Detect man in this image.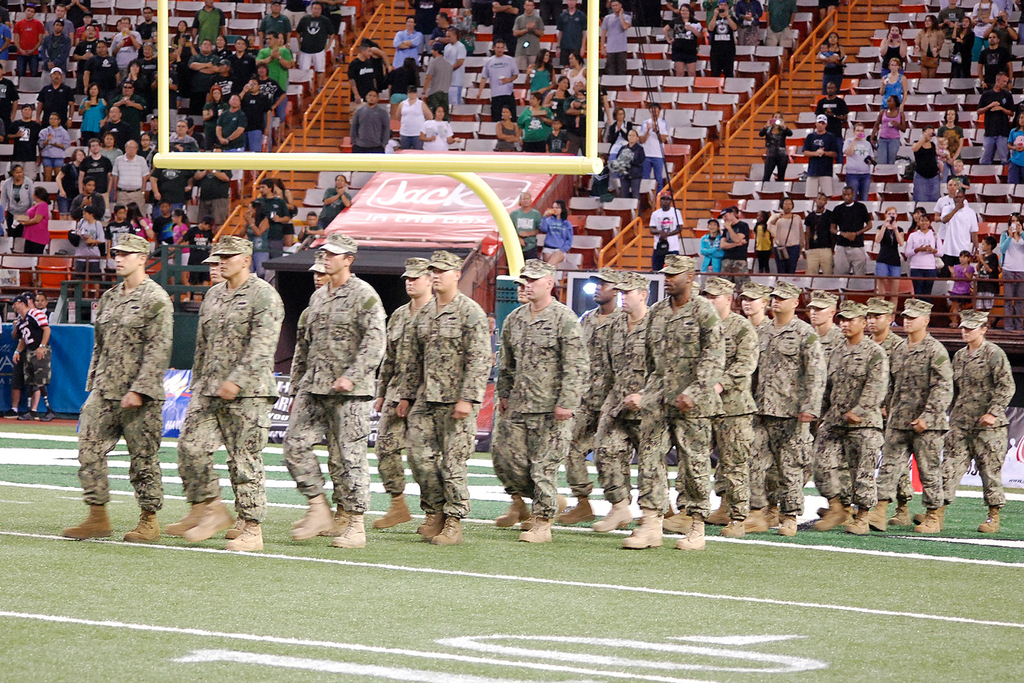
Detection: {"left": 554, "top": 0, "right": 586, "bottom": 69}.
